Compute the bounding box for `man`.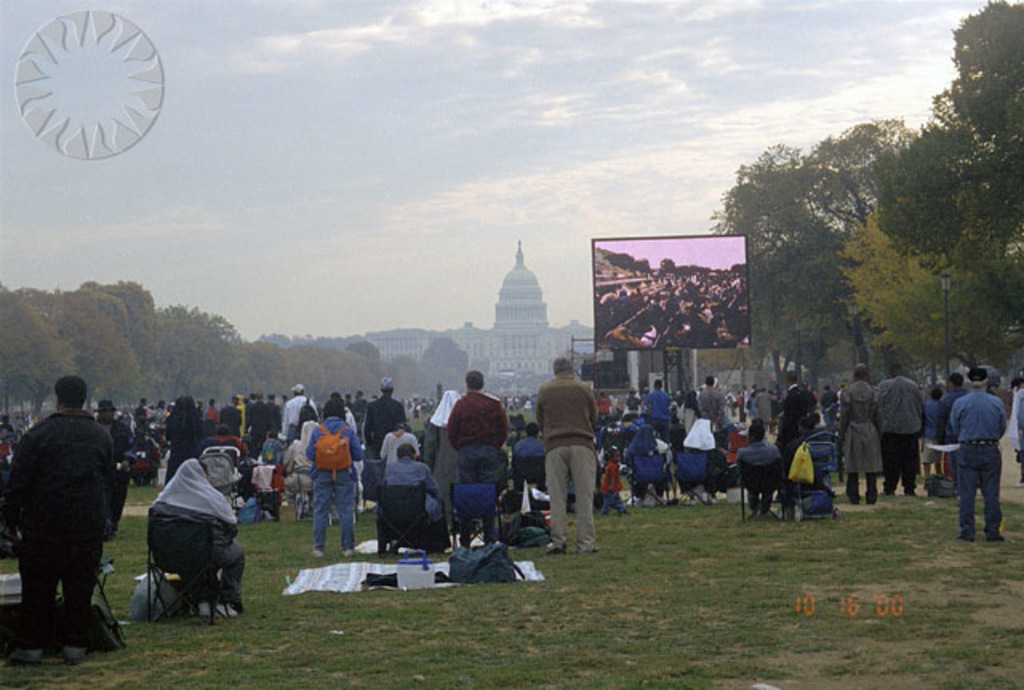
{"x1": 699, "y1": 375, "x2": 725, "y2": 427}.
